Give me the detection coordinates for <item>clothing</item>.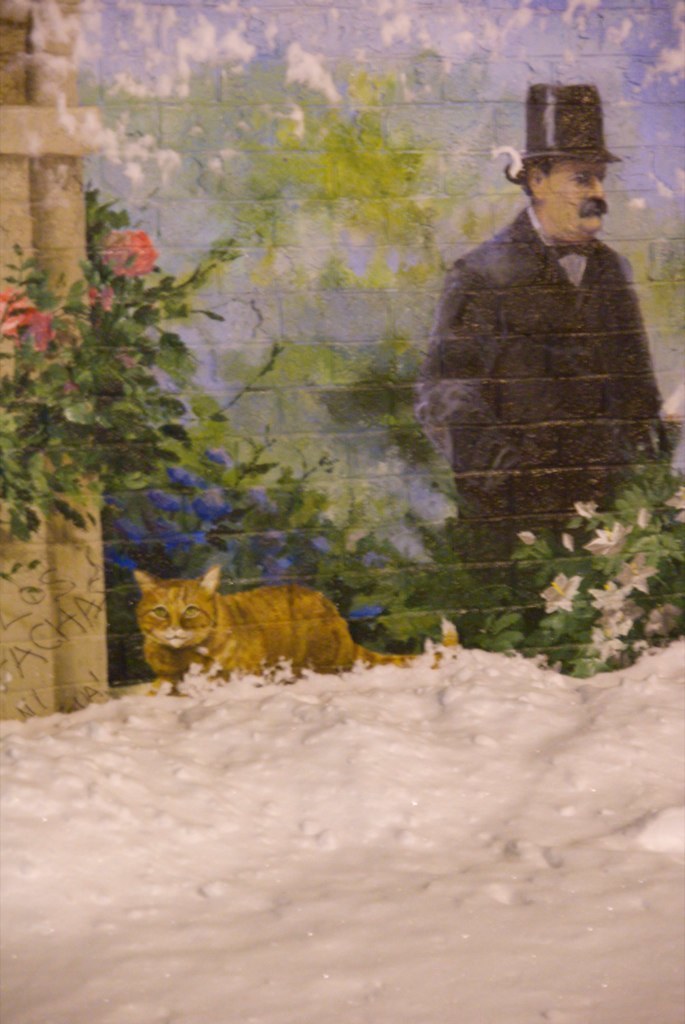
422 152 669 553.
